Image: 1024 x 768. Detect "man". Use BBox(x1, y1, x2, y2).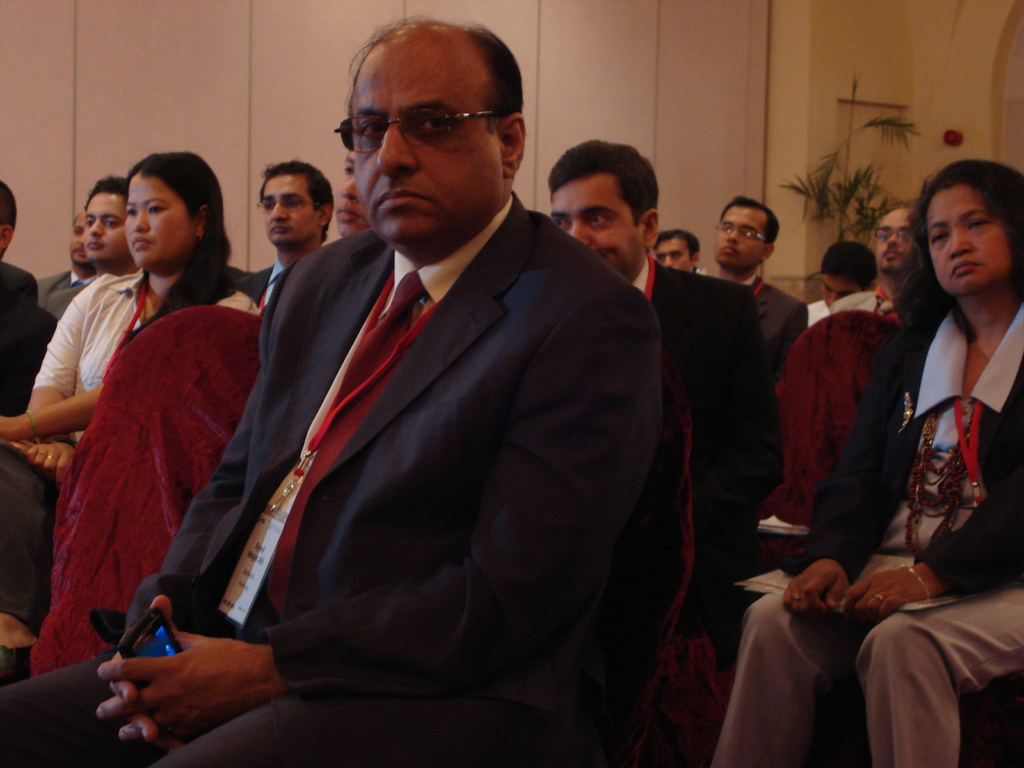
BBox(551, 145, 779, 559).
